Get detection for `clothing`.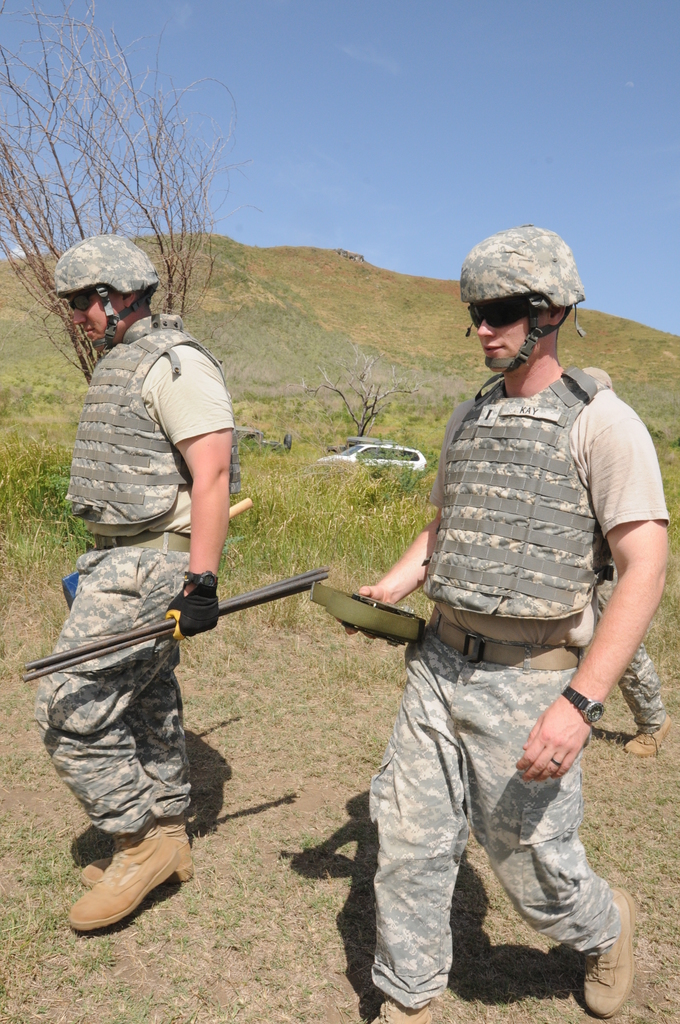
Detection: select_region(30, 312, 238, 841).
